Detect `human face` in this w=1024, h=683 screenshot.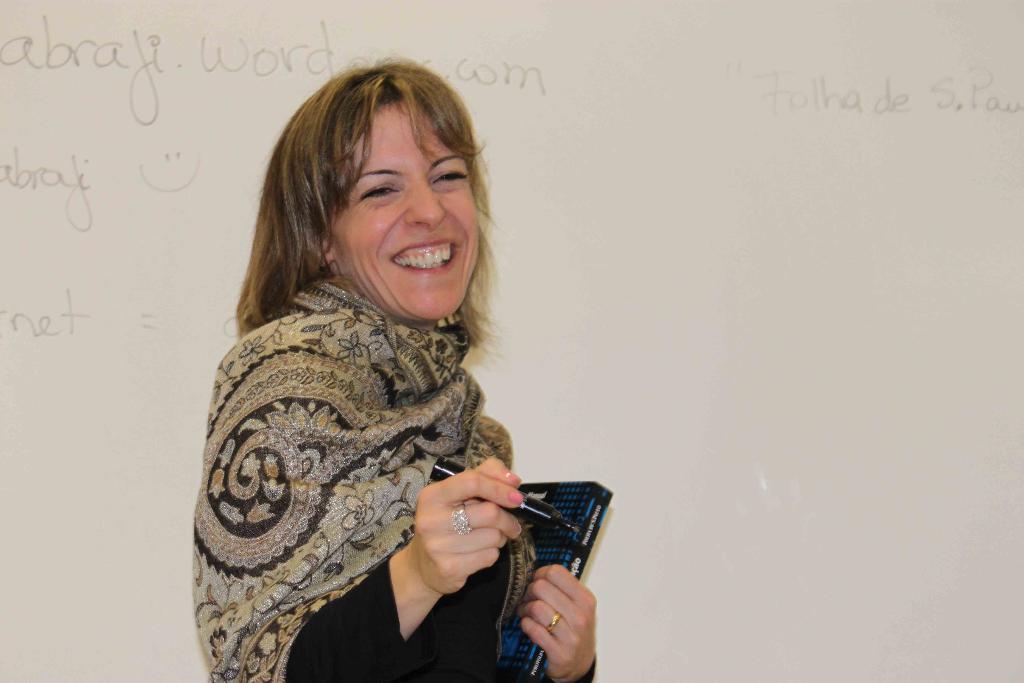
Detection: (left=323, top=101, right=477, bottom=320).
